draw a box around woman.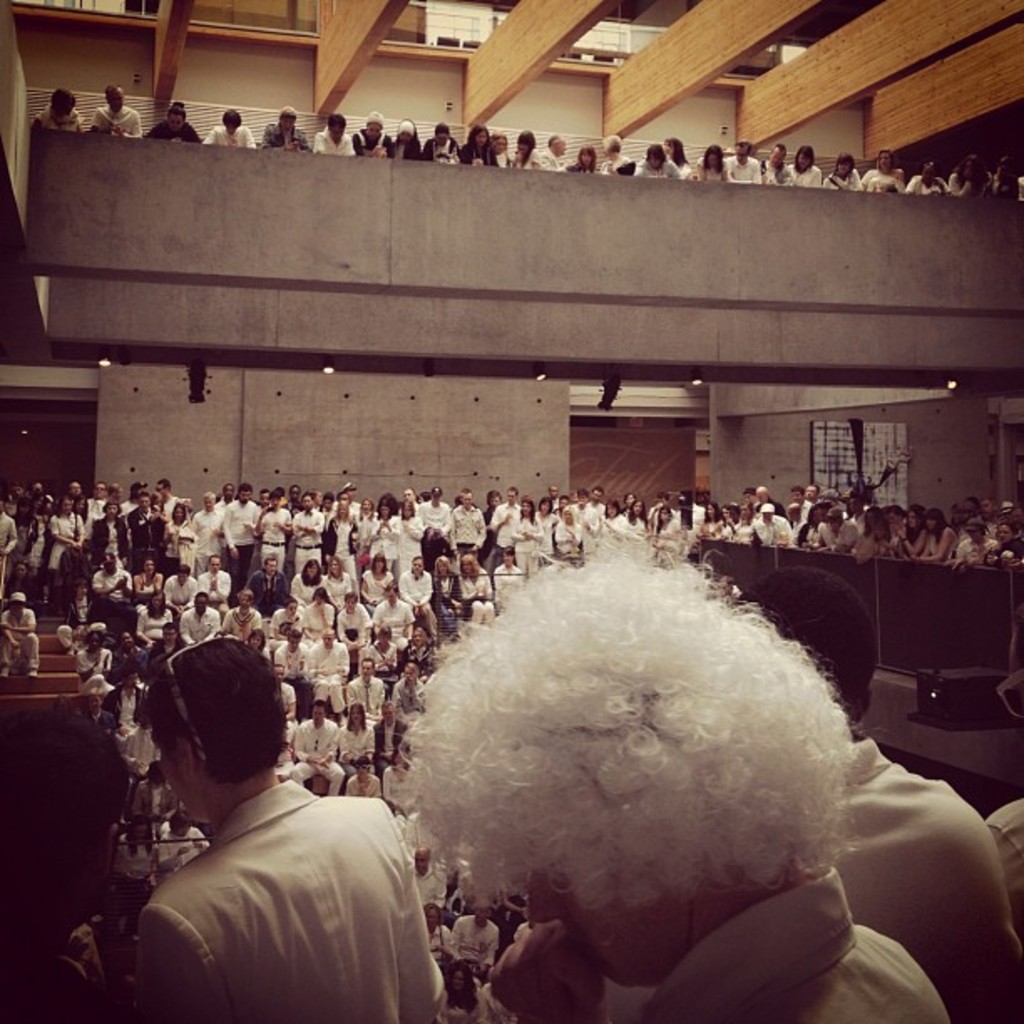
pyautogui.locateOnScreen(448, 552, 494, 627).
